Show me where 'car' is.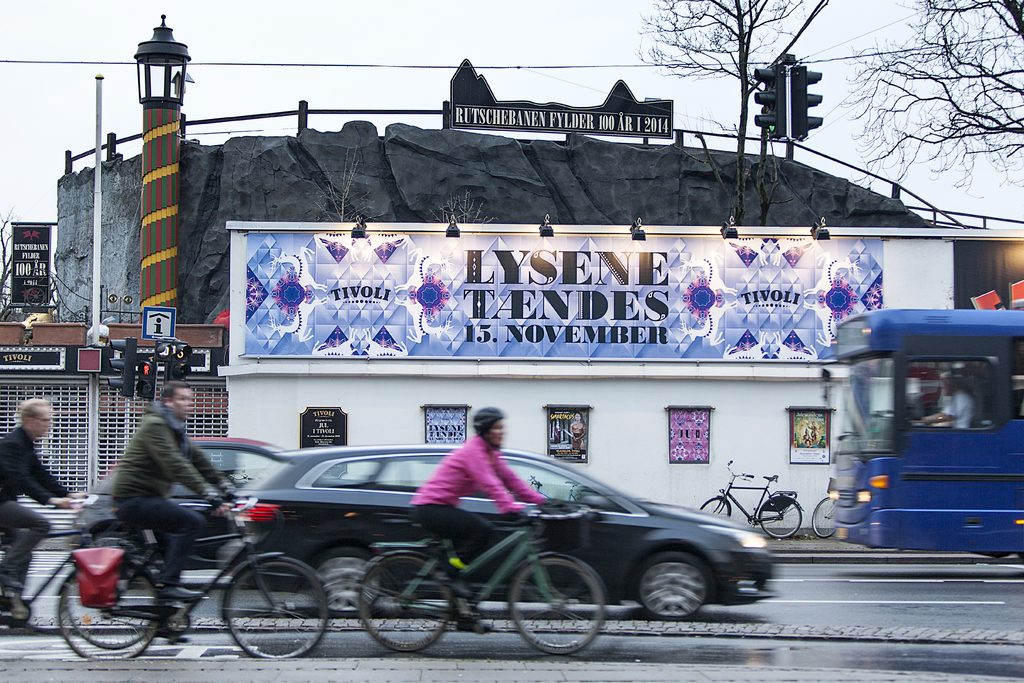
'car' is at [68,427,344,562].
